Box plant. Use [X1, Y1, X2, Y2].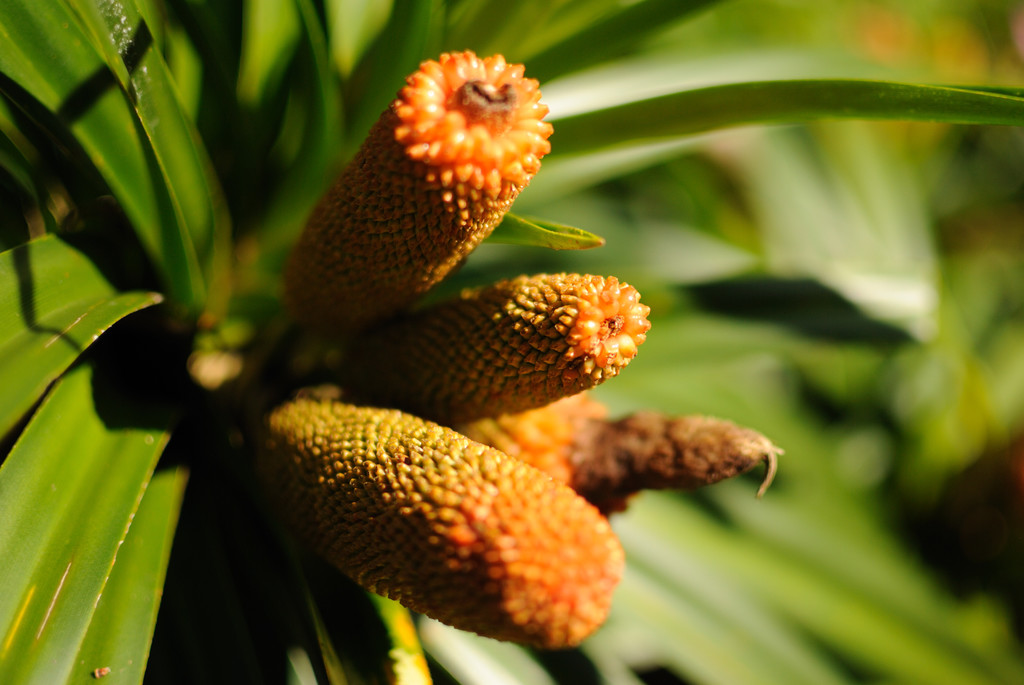
[26, 0, 968, 672].
